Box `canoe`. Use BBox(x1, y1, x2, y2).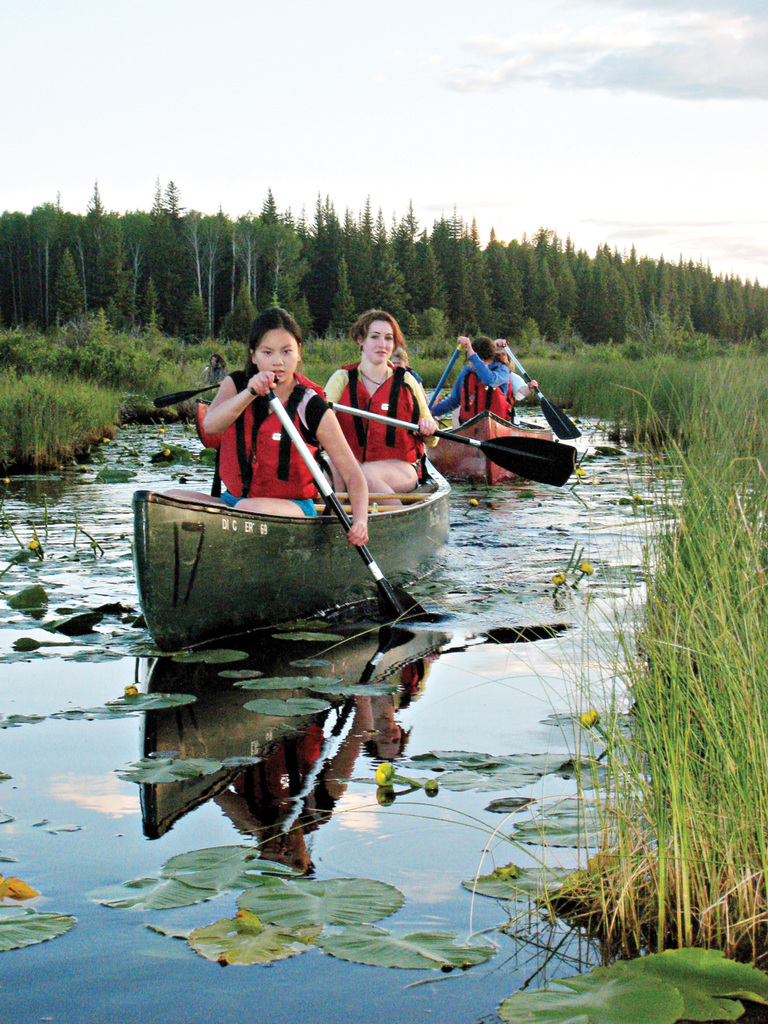
BBox(431, 409, 557, 488).
